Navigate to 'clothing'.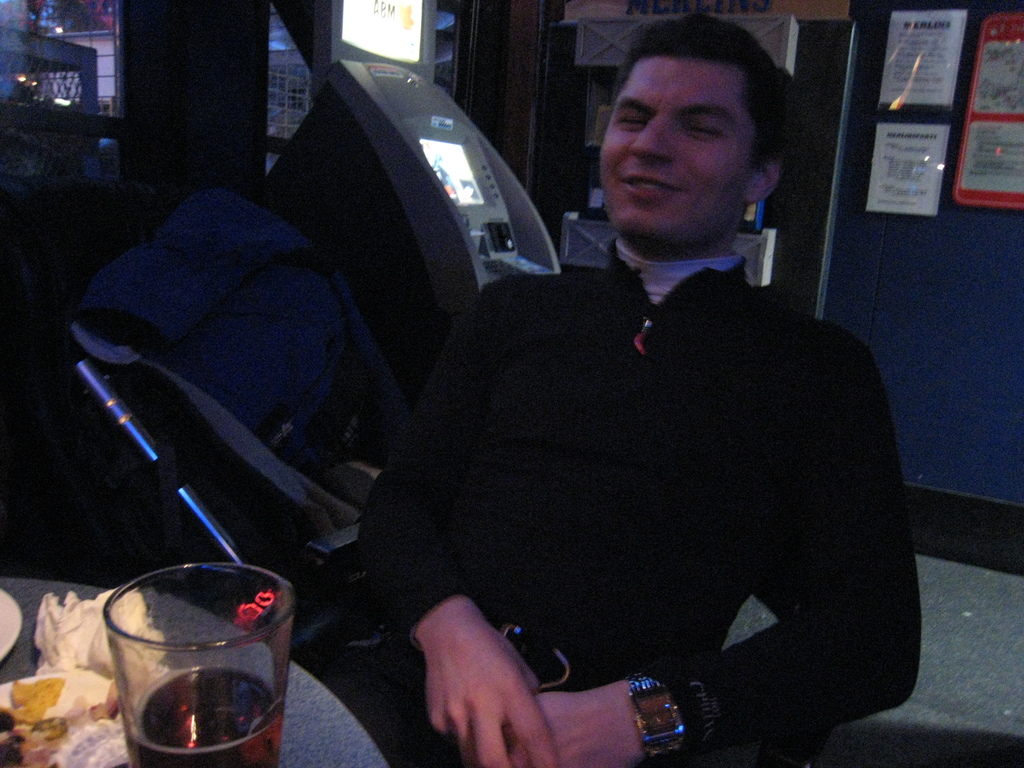
Navigation target: 376/200/904/761.
